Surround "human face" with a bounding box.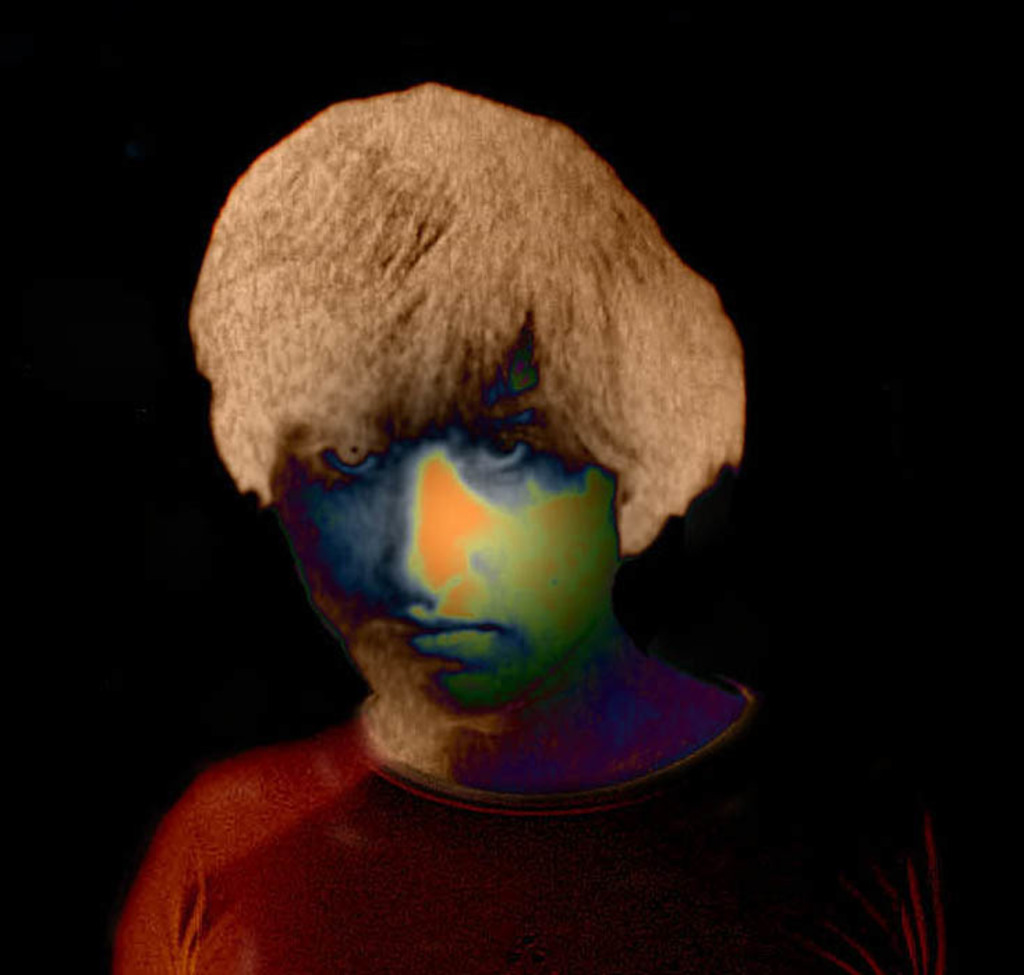
265:309:623:724.
